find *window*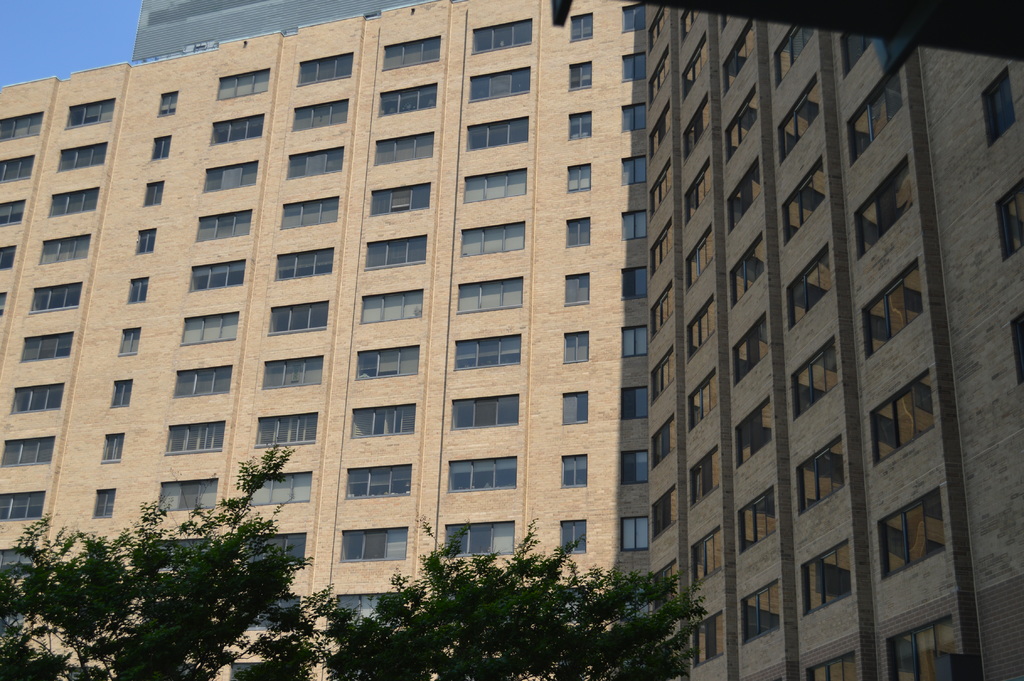
{"left": 467, "top": 112, "right": 531, "bottom": 152}
